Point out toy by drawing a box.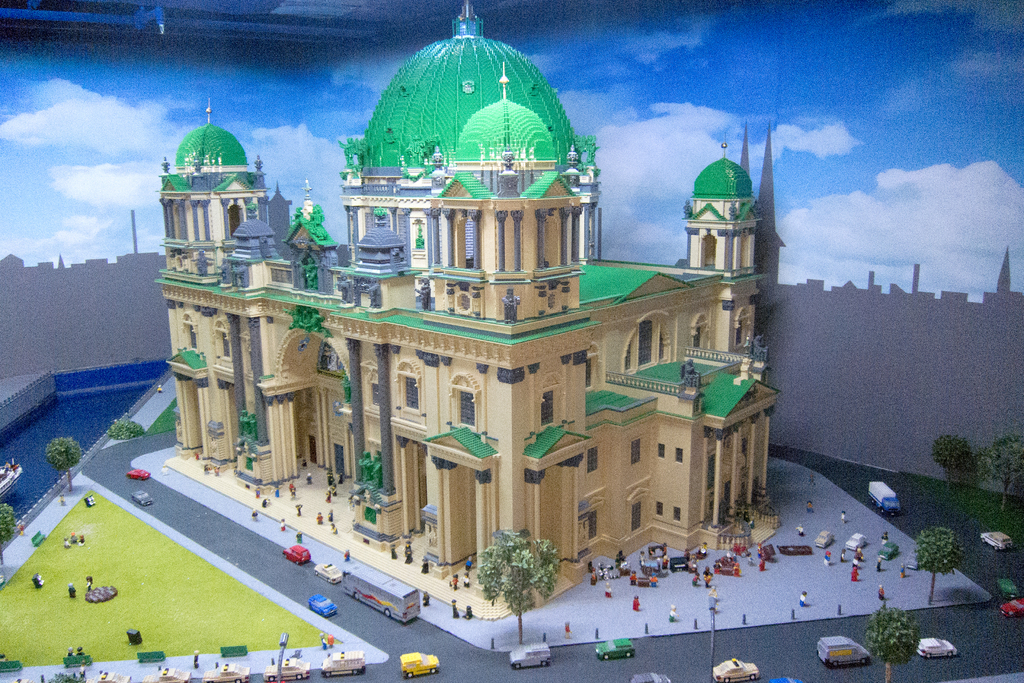
{"x1": 89, "y1": 667, "x2": 135, "y2": 682}.
